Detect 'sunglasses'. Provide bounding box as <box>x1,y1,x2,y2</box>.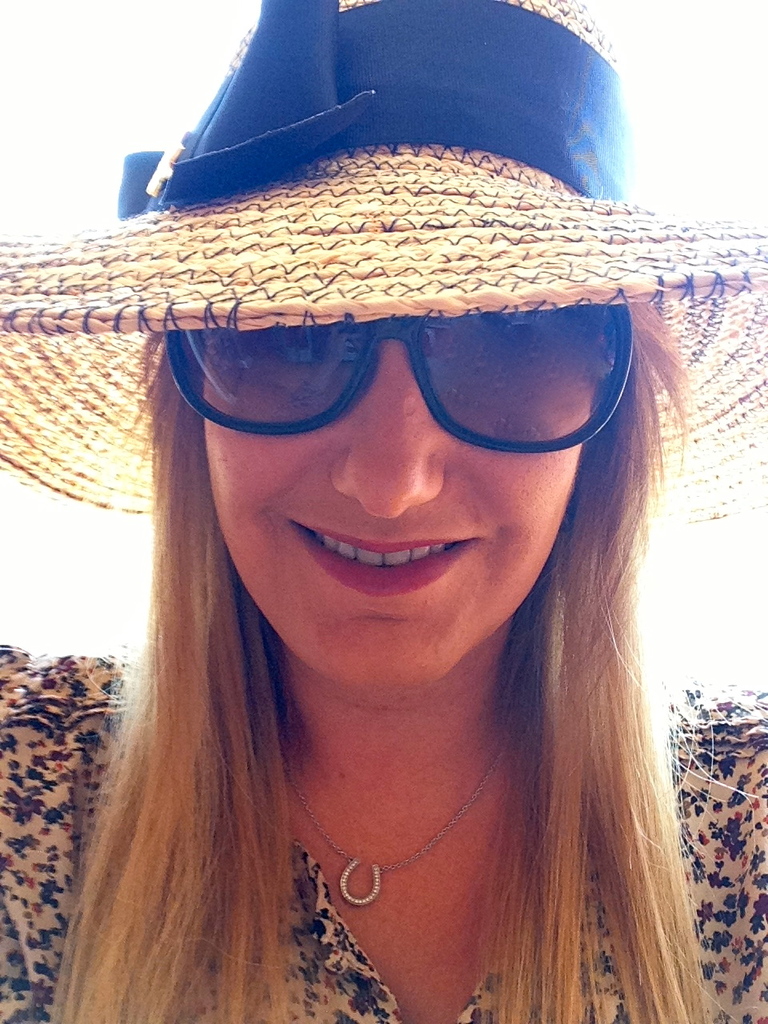
<box>162,298,628,451</box>.
